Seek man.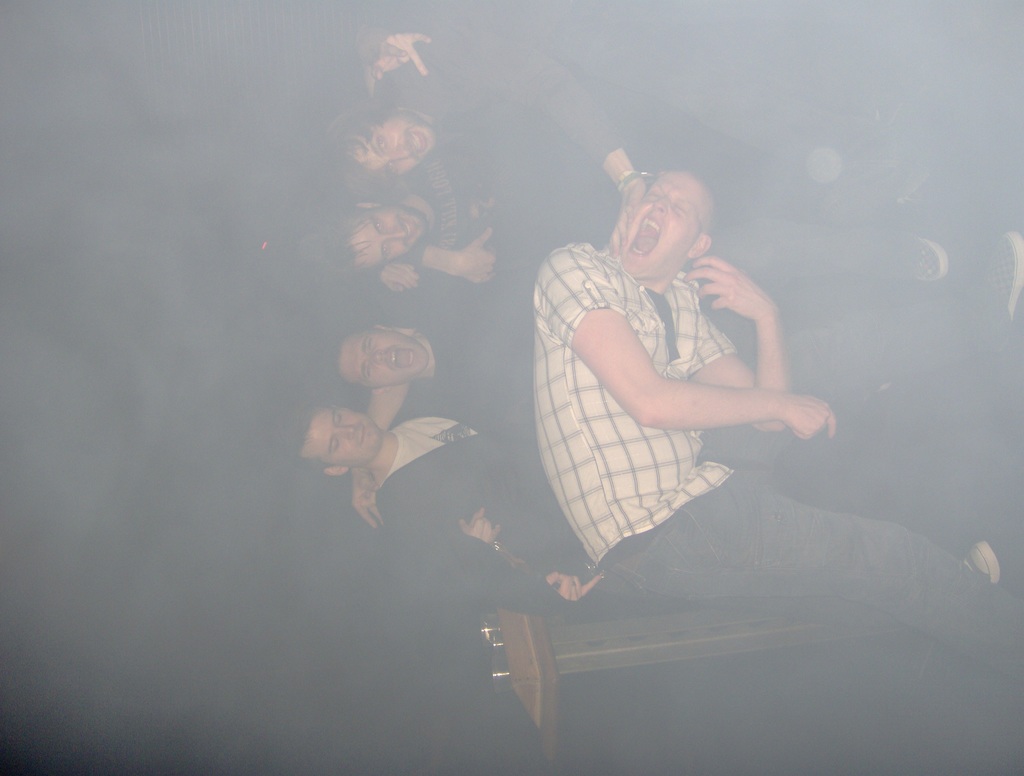
<region>279, 387, 1007, 611</region>.
